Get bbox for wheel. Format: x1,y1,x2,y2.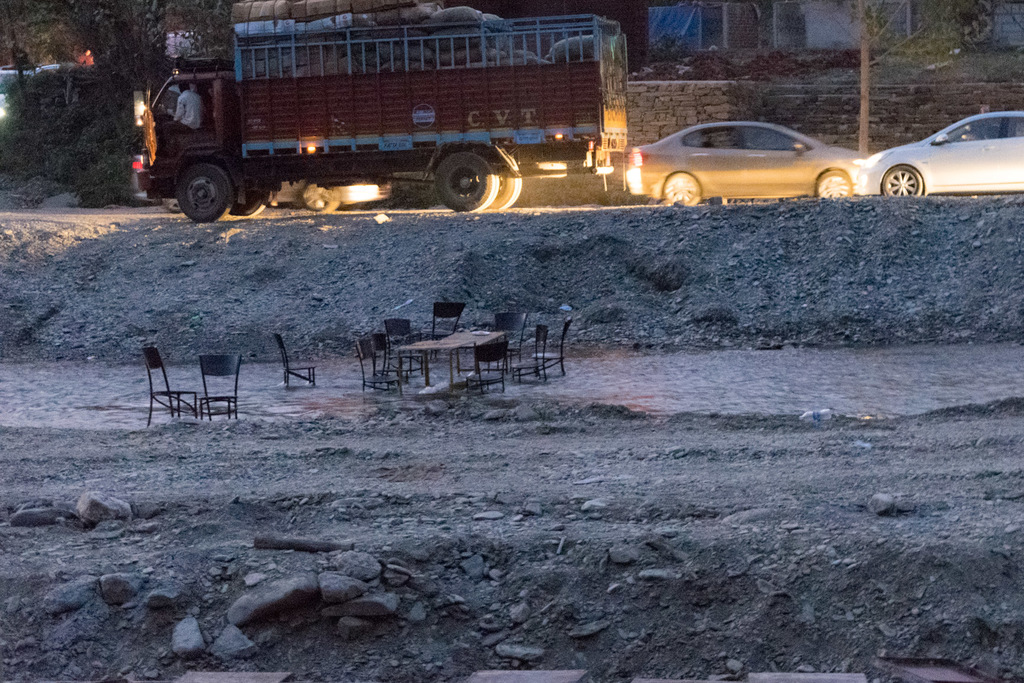
487,167,521,207.
